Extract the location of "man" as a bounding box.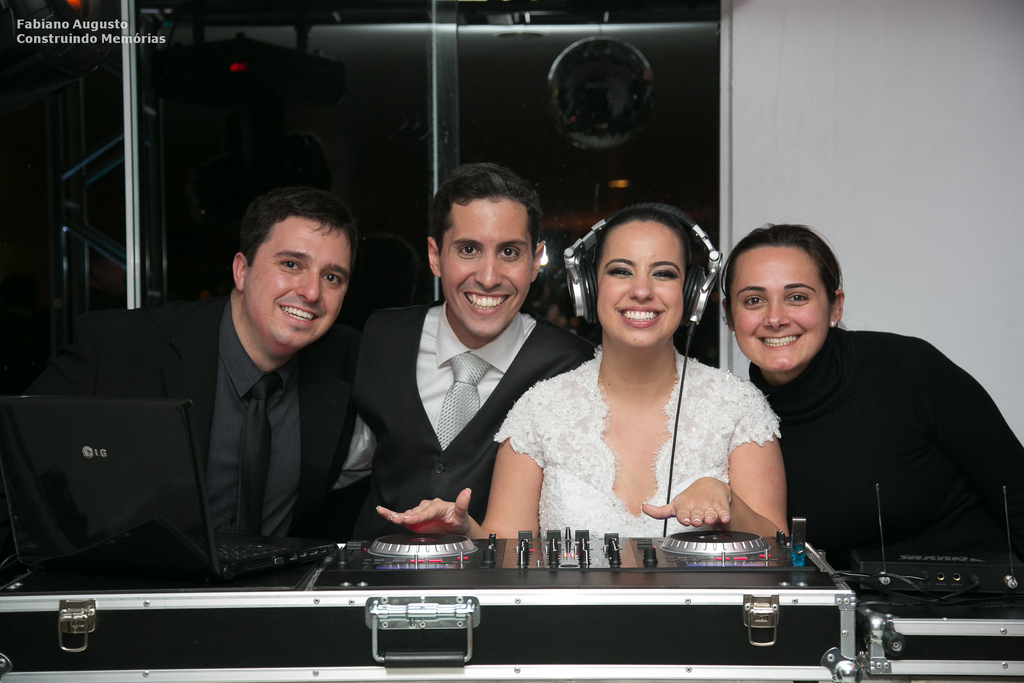
[344, 158, 605, 541].
